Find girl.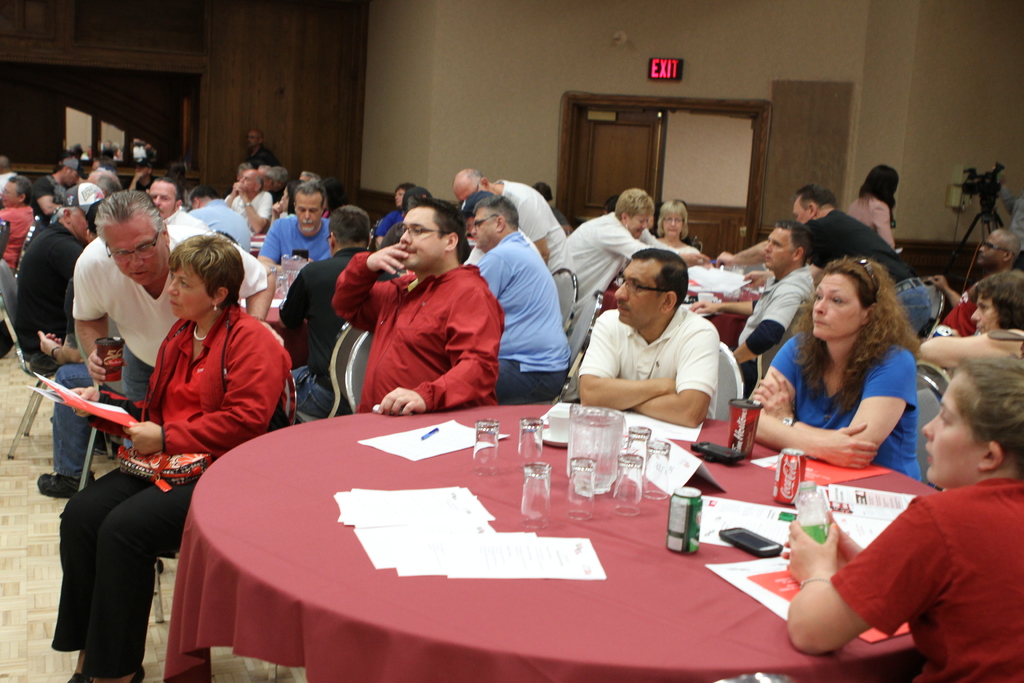
[45, 233, 291, 682].
